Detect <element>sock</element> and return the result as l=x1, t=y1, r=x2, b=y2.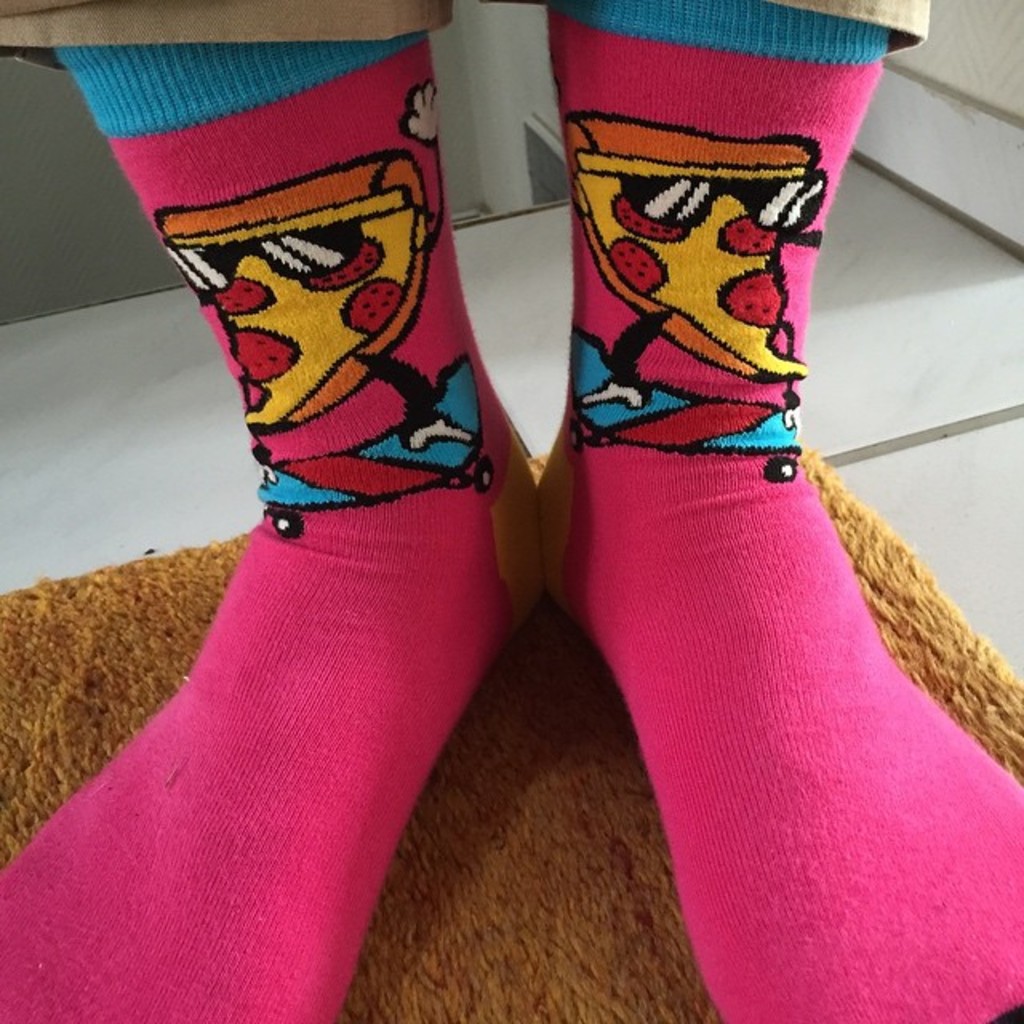
l=0, t=29, r=539, b=1022.
